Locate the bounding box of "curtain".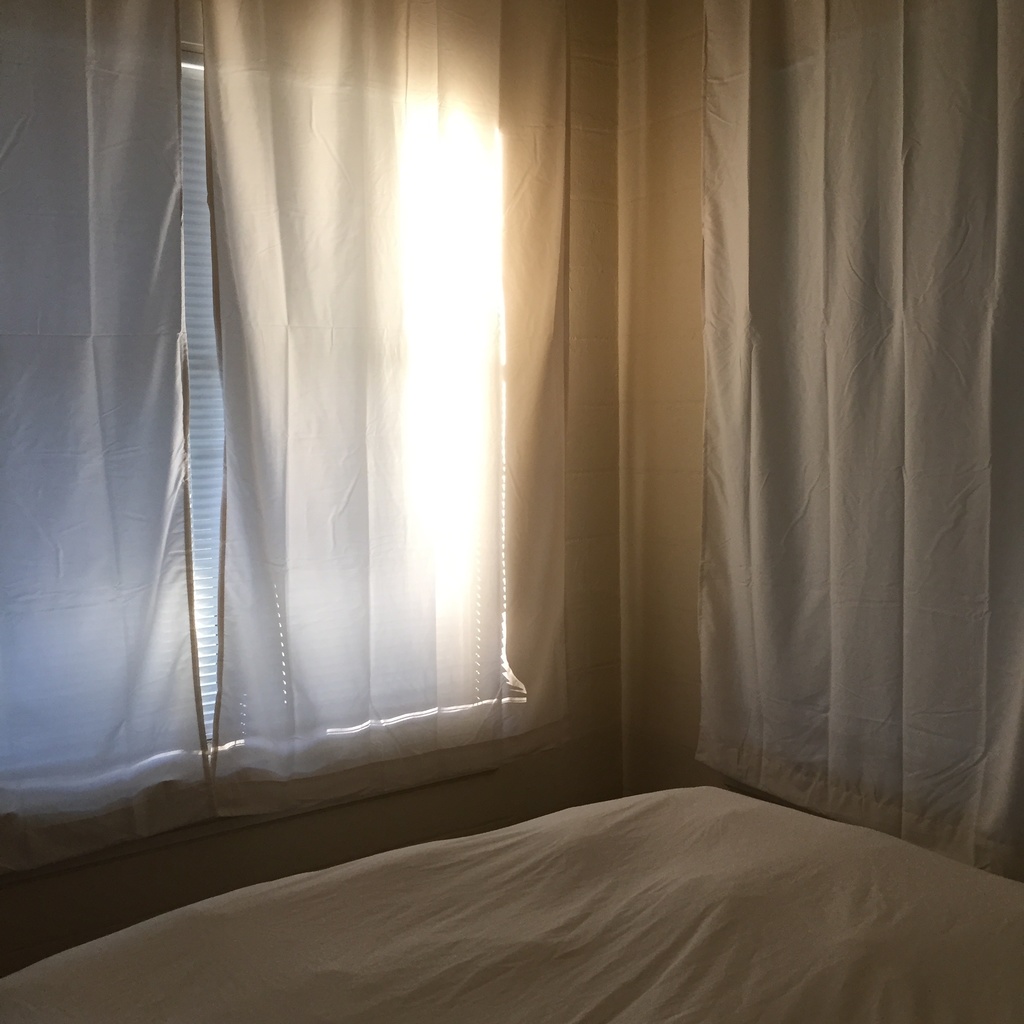
Bounding box: [669,0,1020,884].
